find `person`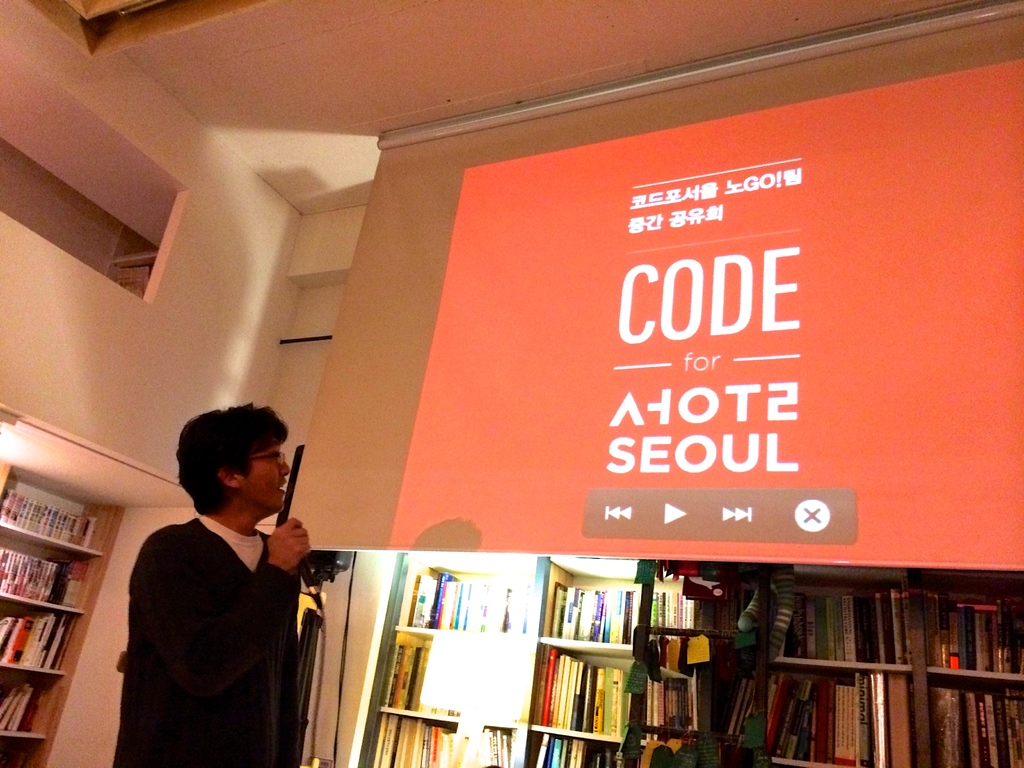
(115, 383, 335, 767)
